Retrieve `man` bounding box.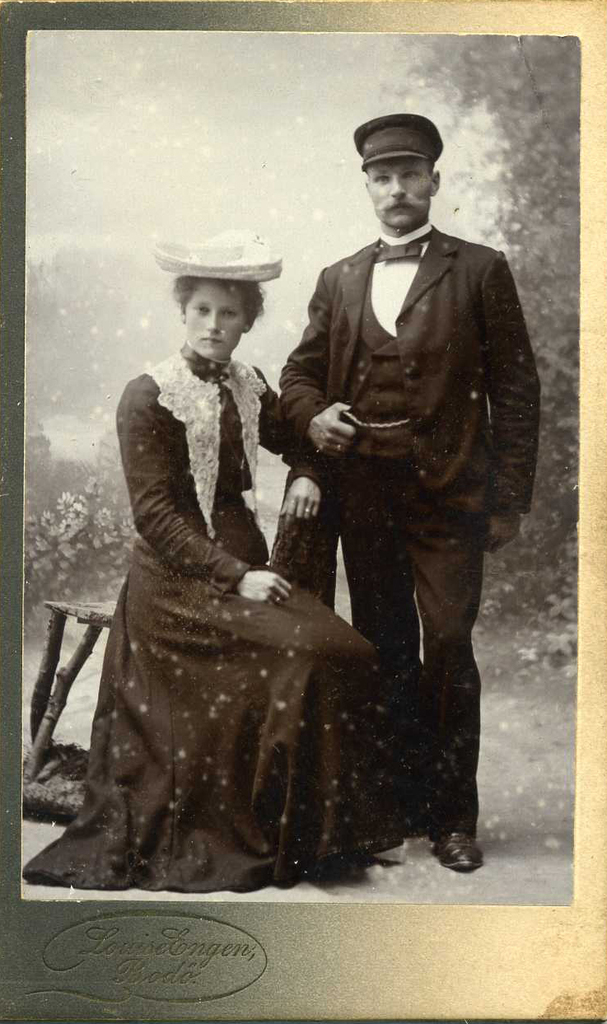
Bounding box: detection(244, 129, 536, 840).
